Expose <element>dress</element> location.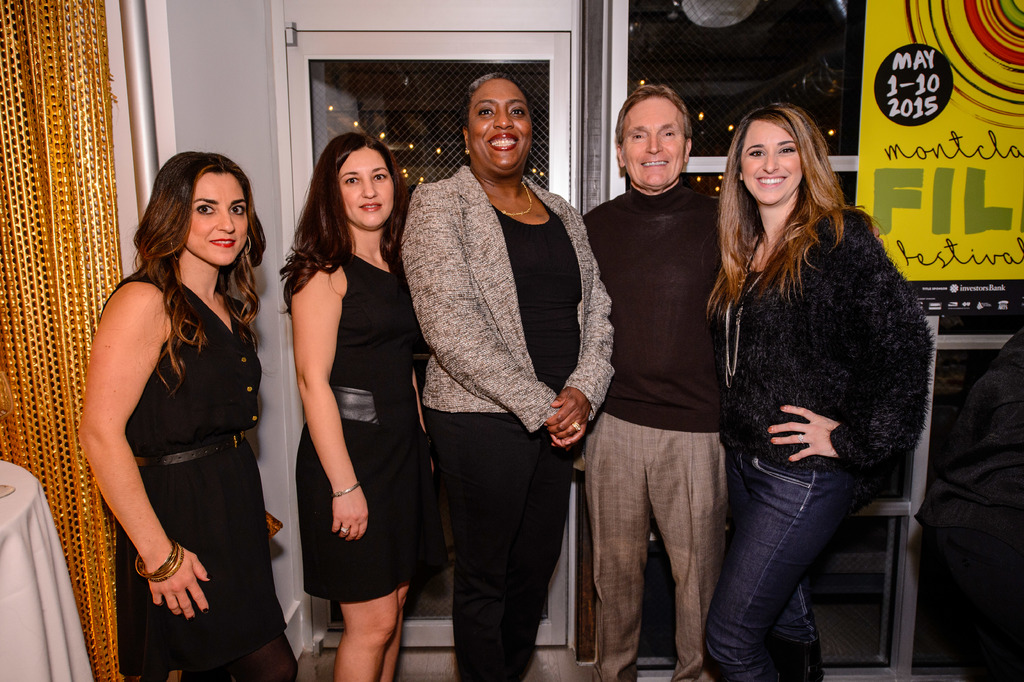
Exposed at Rect(96, 240, 270, 658).
